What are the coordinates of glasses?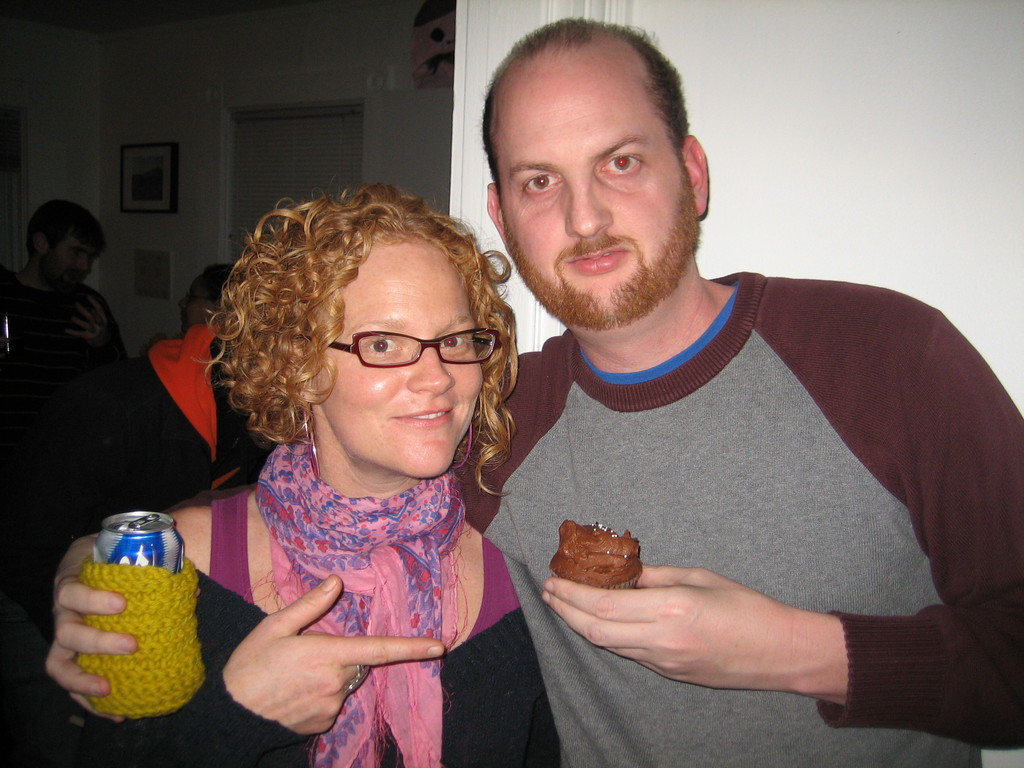
bbox=(287, 327, 508, 373).
